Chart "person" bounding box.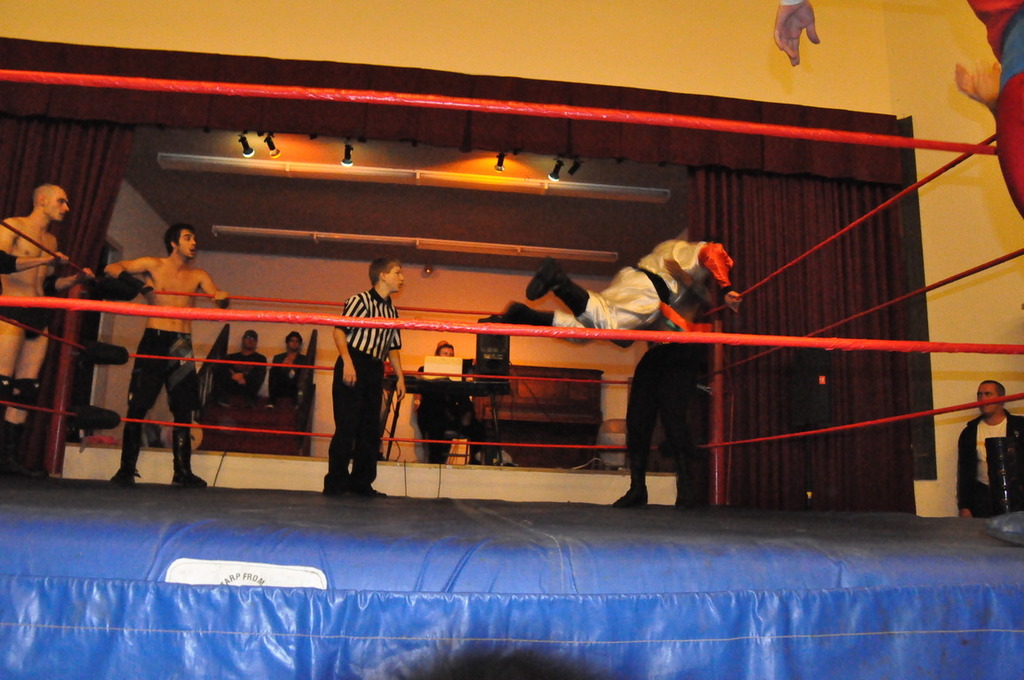
Charted: (x1=772, y1=0, x2=1023, y2=212).
